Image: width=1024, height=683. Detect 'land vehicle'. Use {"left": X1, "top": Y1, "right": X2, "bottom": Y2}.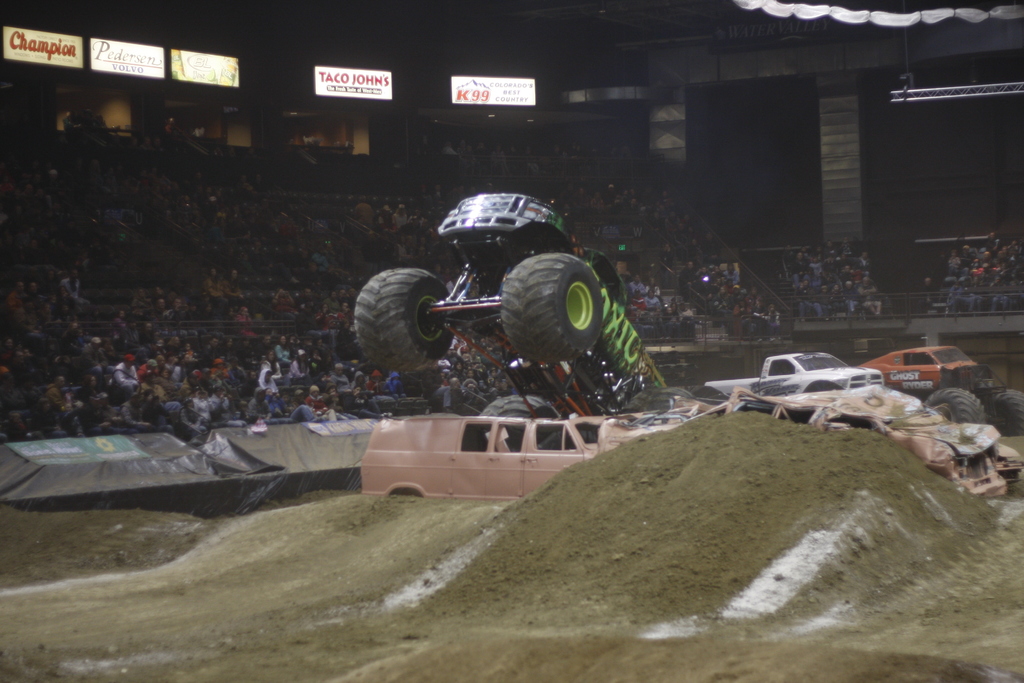
{"left": 355, "top": 407, "right": 657, "bottom": 500}.
